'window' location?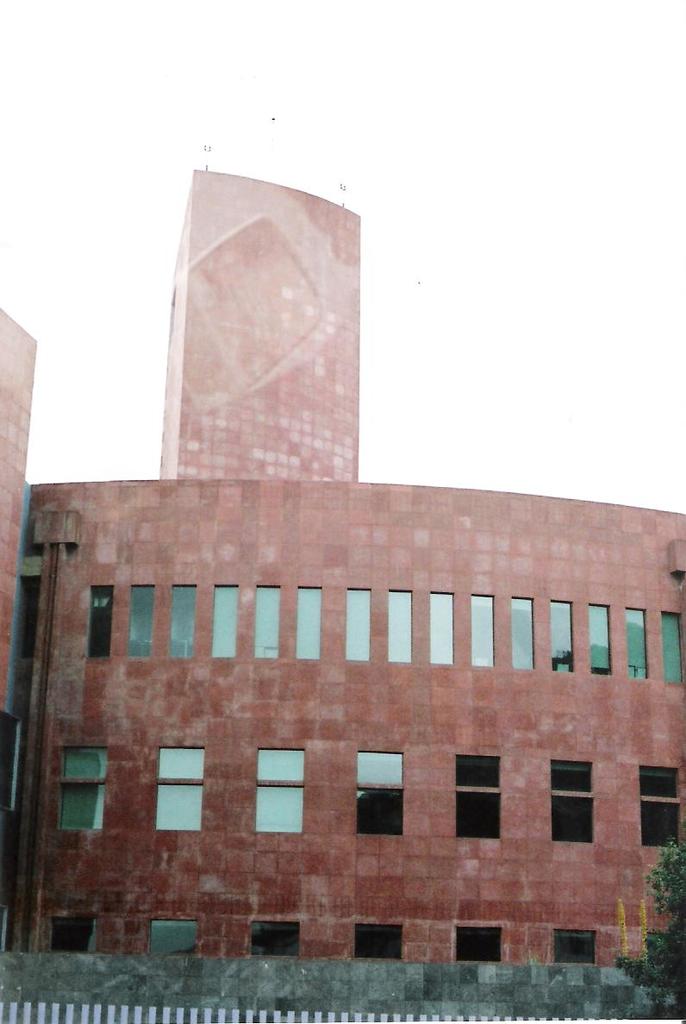
<box>296,582,318,652</box>
